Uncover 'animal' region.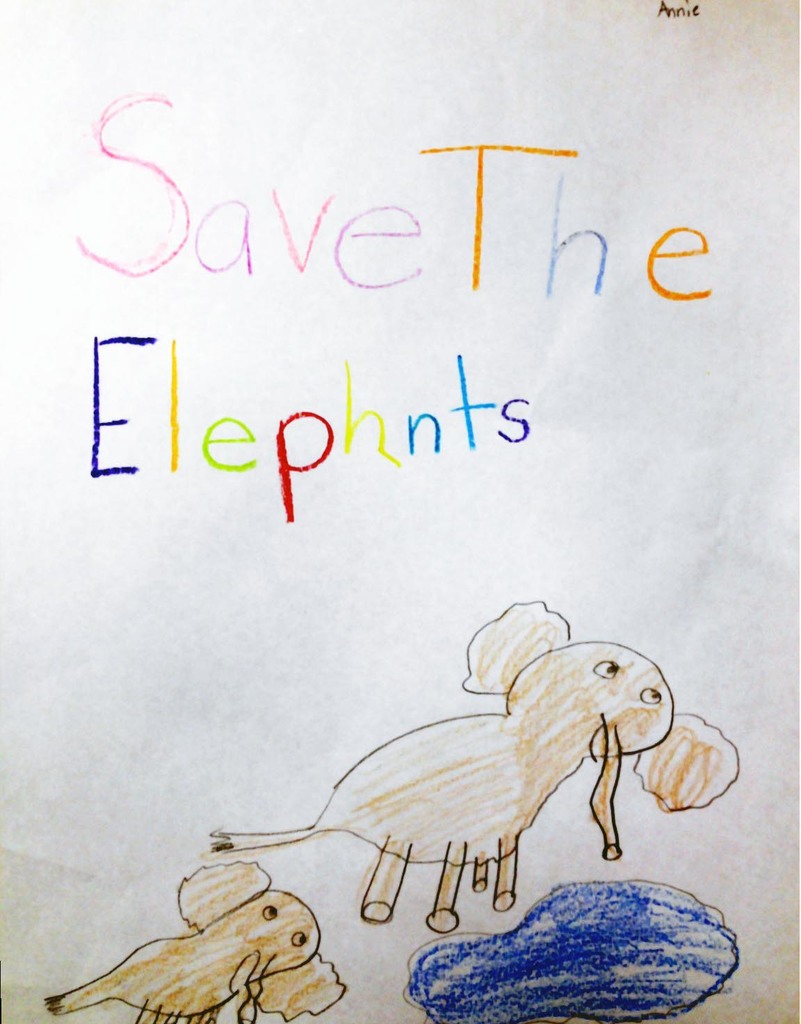
Uncovered: l=211, t=601, r=734, b=934.
